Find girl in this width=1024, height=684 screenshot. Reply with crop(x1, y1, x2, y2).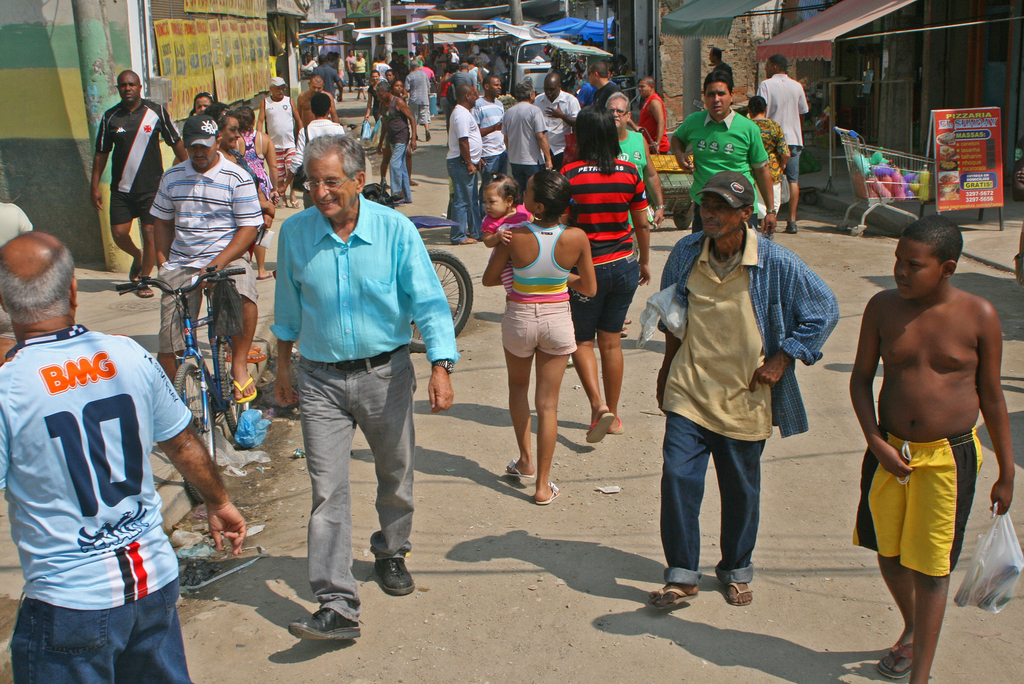
crop(477, 170, 538, 295).
